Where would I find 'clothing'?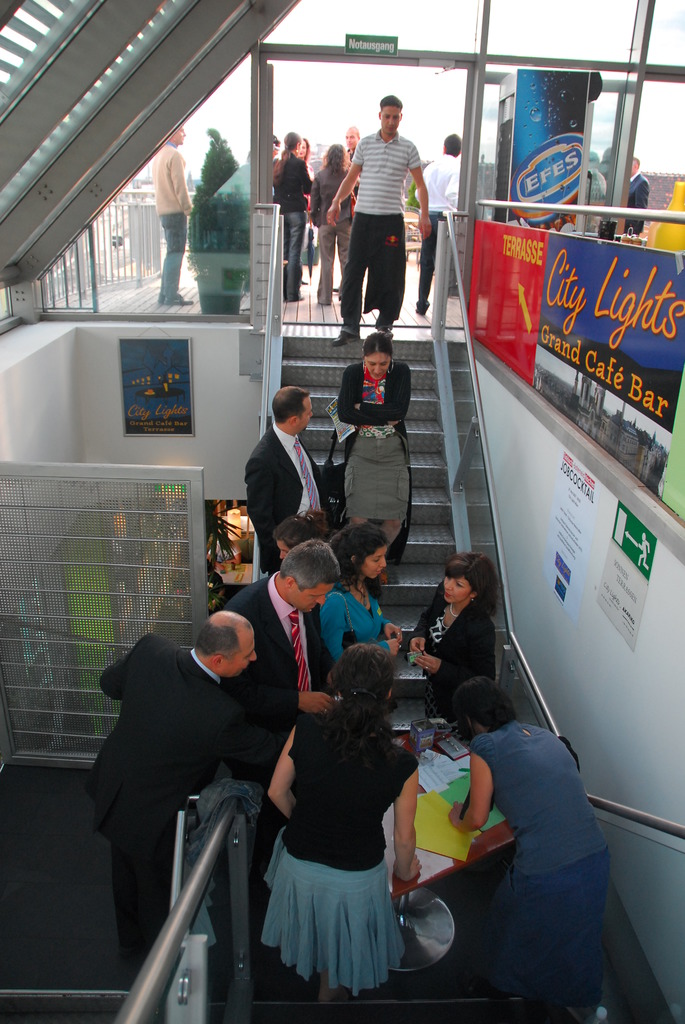
At x1=274 y1=146 x2=316 y2=301.
